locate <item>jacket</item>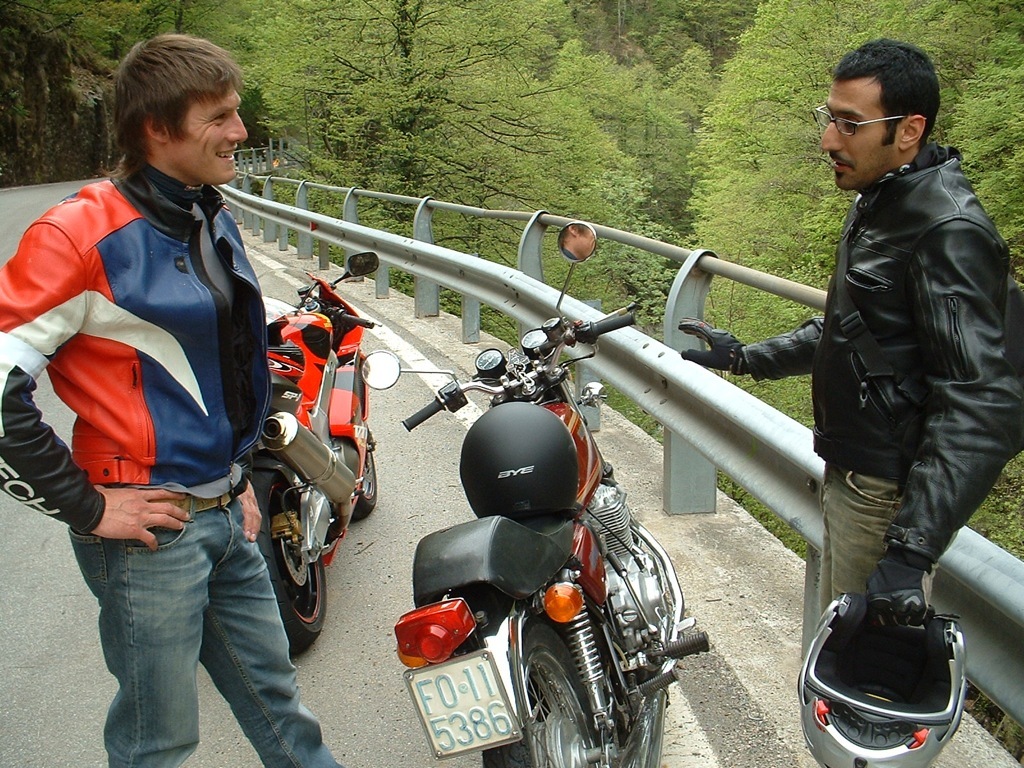
bbox=[742, 155, 1014, 560]
